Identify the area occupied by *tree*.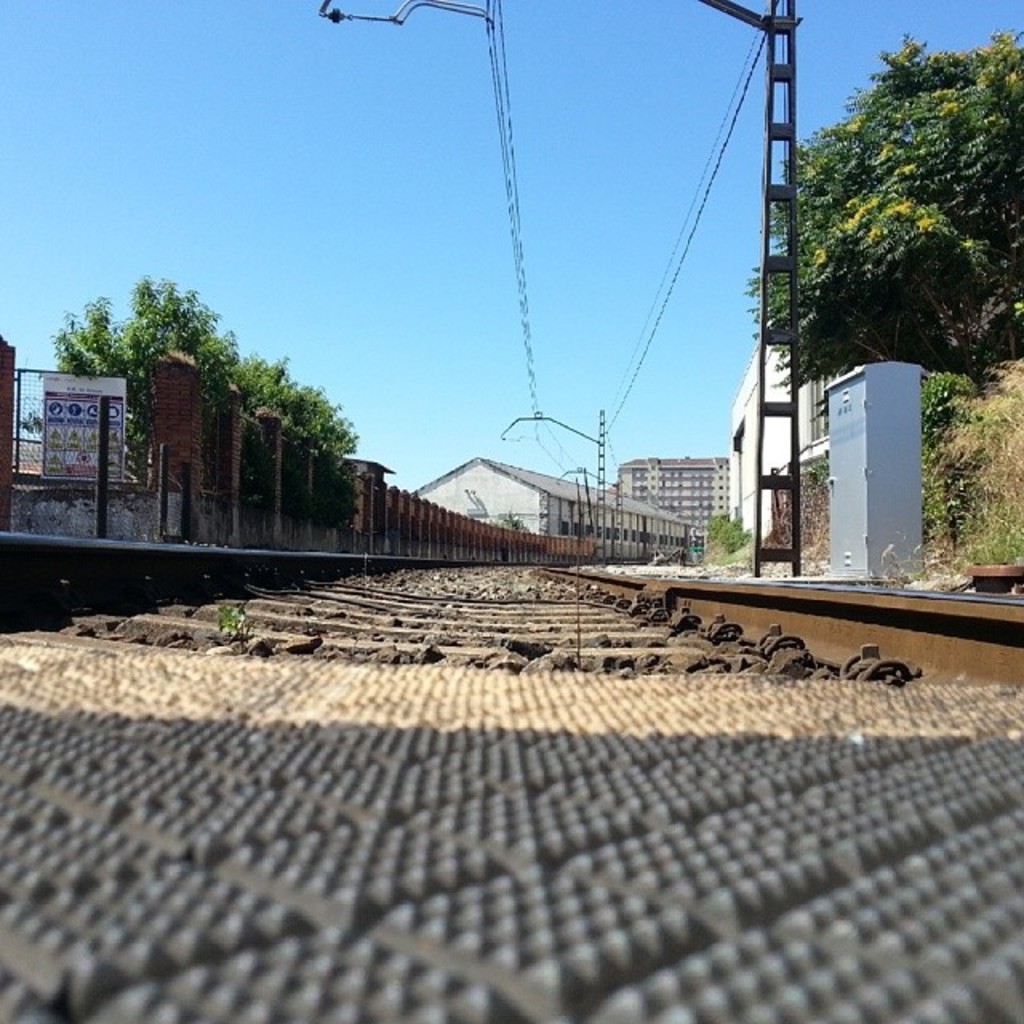
Area: (306,382,354,477).
